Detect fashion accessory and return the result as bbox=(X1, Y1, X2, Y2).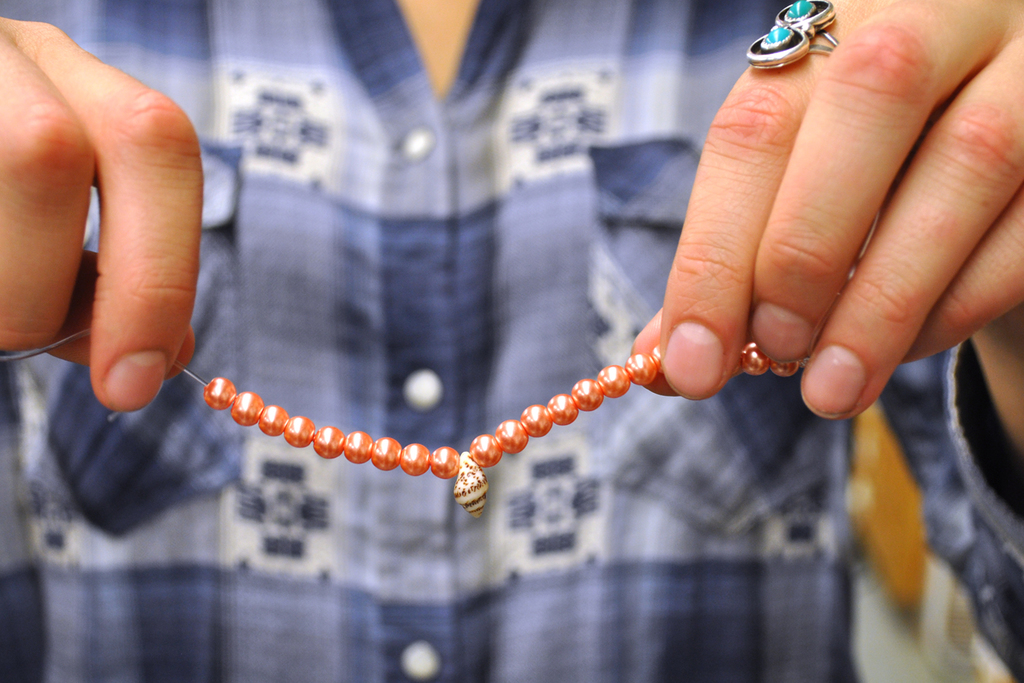
bbox=(746, 0, 840, 68).
